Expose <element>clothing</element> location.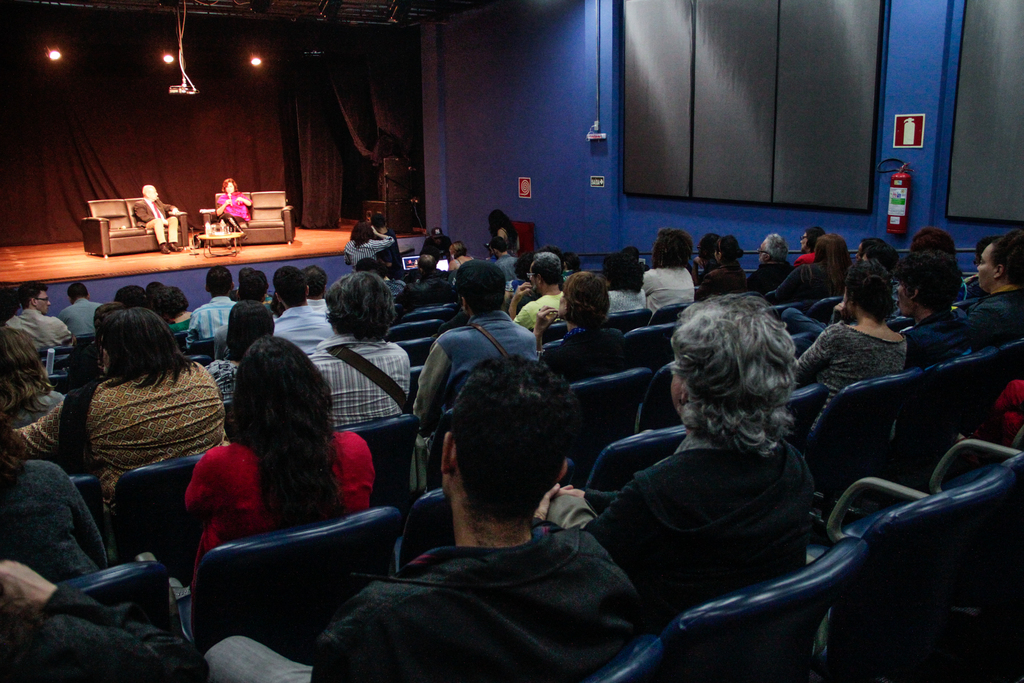
Exposed at 218, 193, 249, 224.
